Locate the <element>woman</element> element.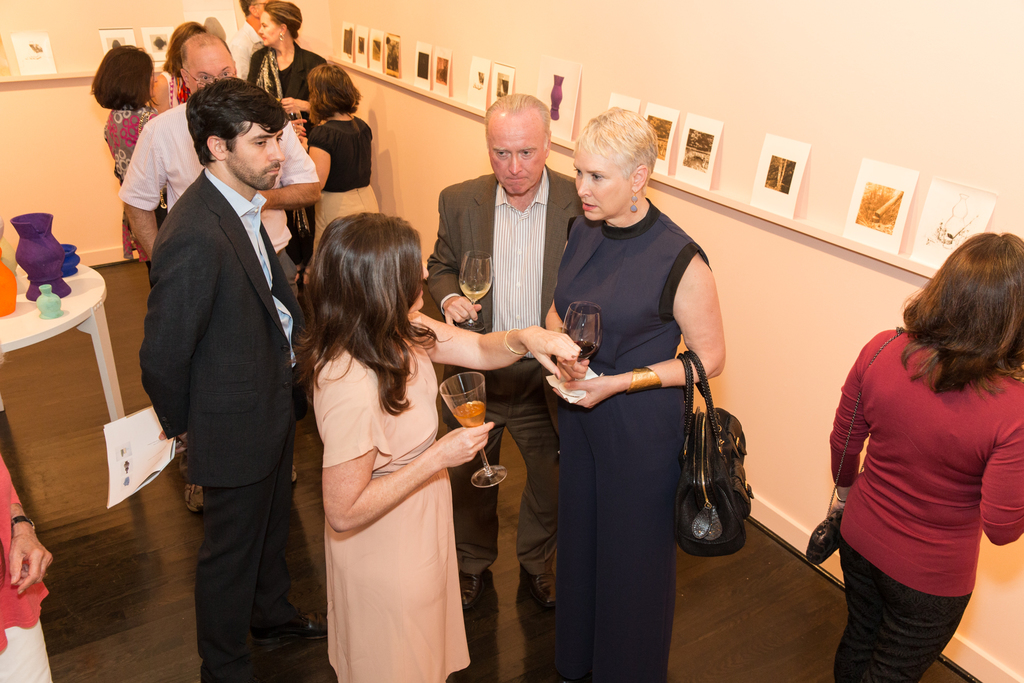
Element bbox: Rect(152, 14, 214, 114).
